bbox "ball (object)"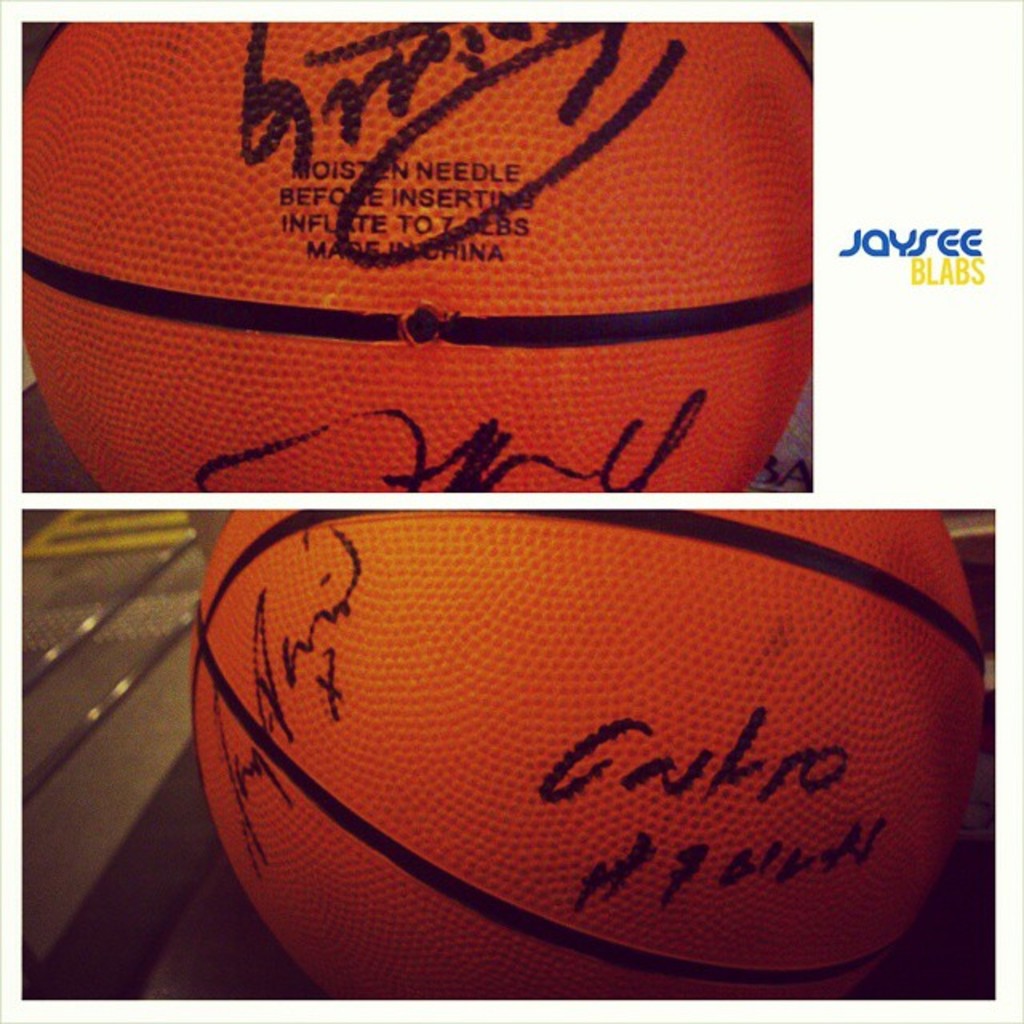
rect(14, 22, 813, 488)
